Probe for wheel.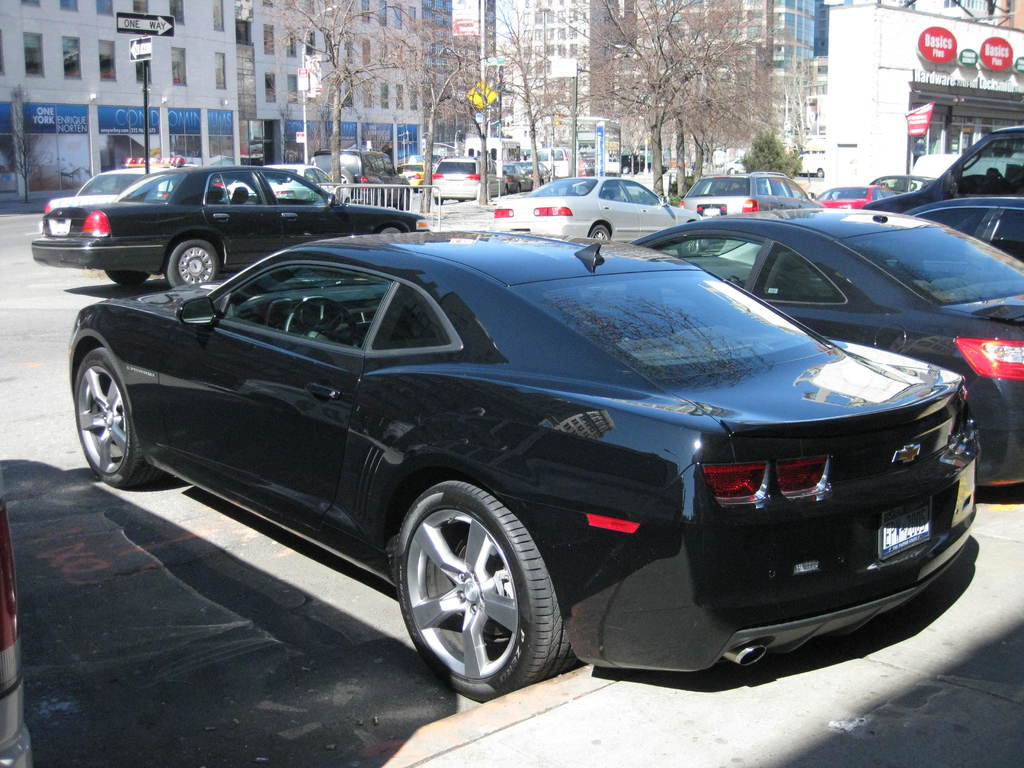
Probe result: box(161, 232, 218, 286).
